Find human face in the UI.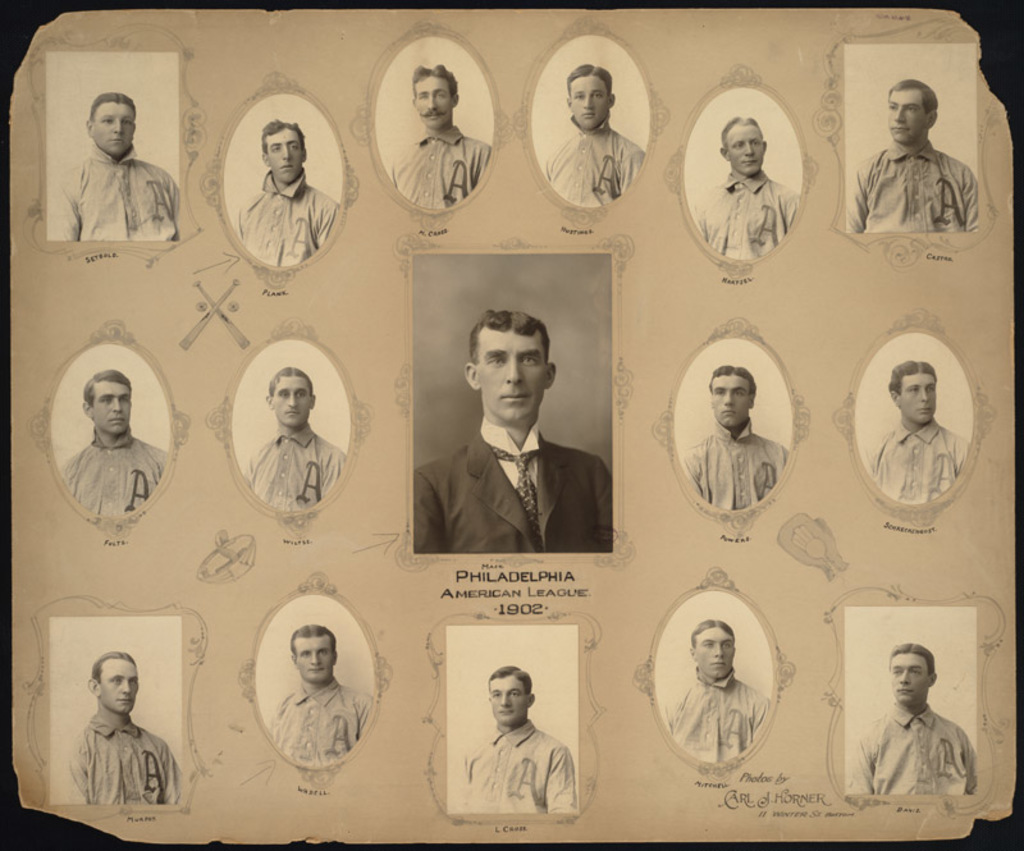
UI element at detection(413, 77, 451, 129).
